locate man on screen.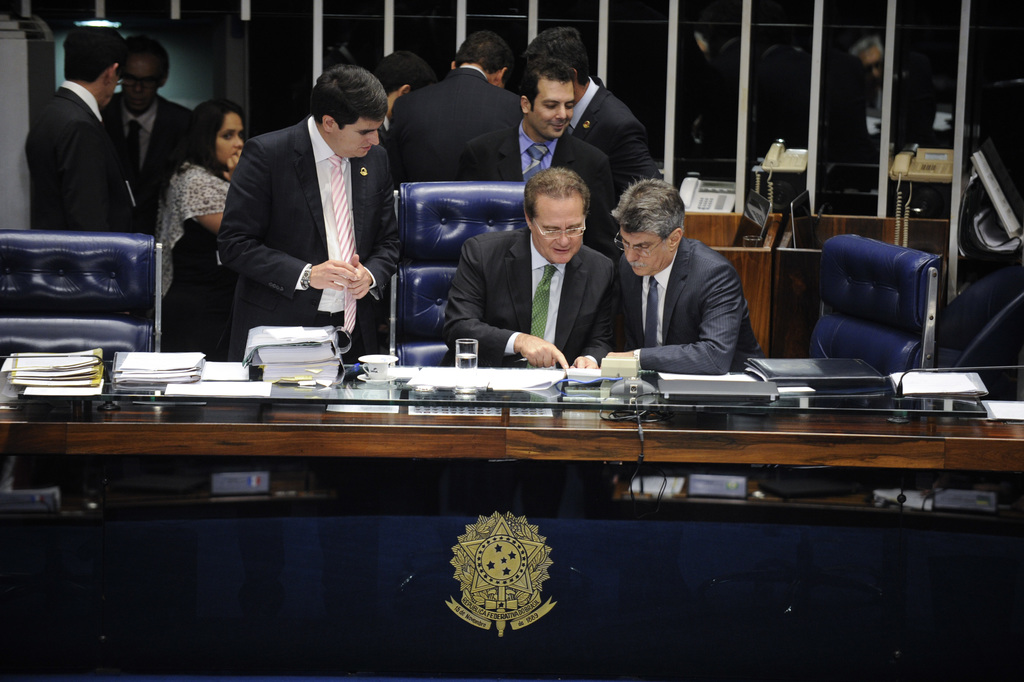
On screen at [384, 30, 523, 184].
